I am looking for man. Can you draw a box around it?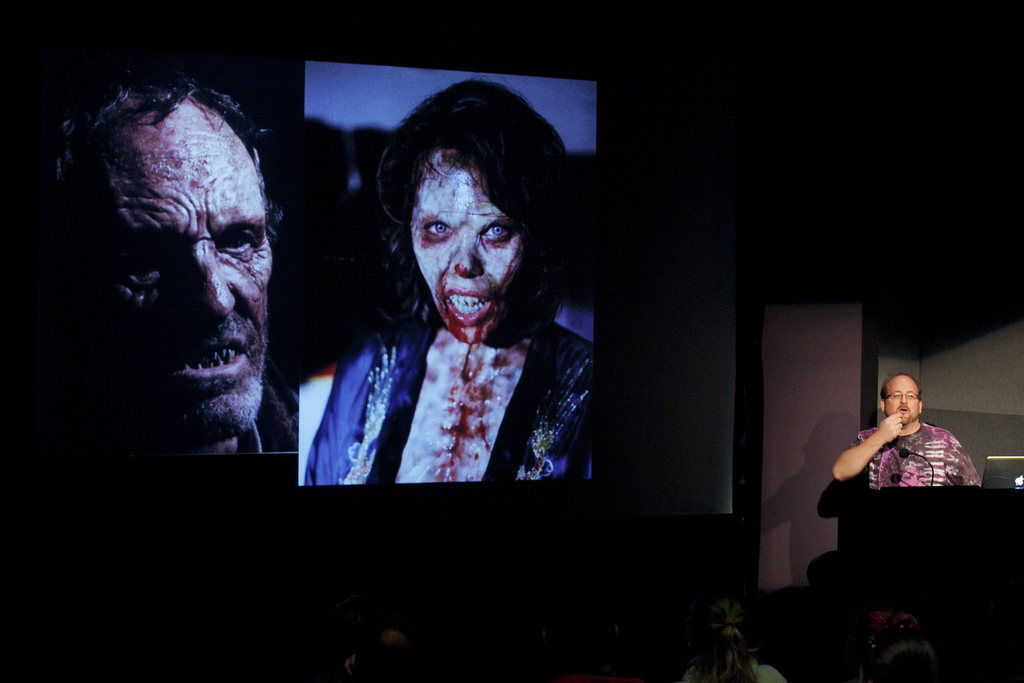
Sure, the bounding box is [61,68,308,495].
